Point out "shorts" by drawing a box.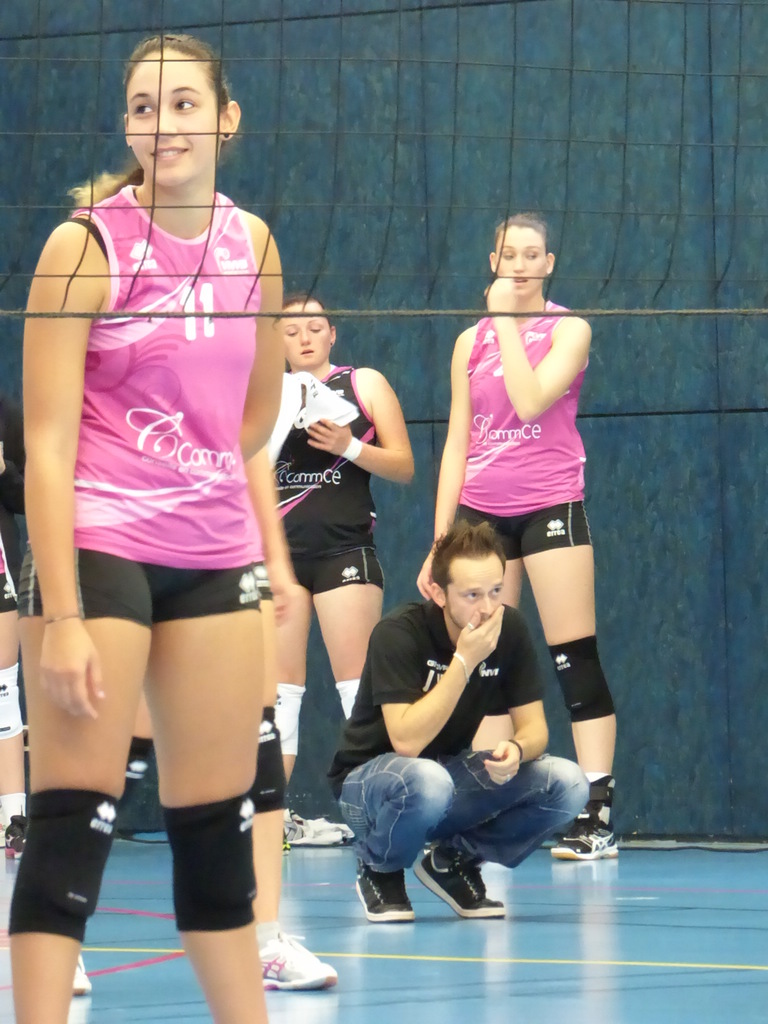
(x1=54, y1=542, x2=289, y2=640).
